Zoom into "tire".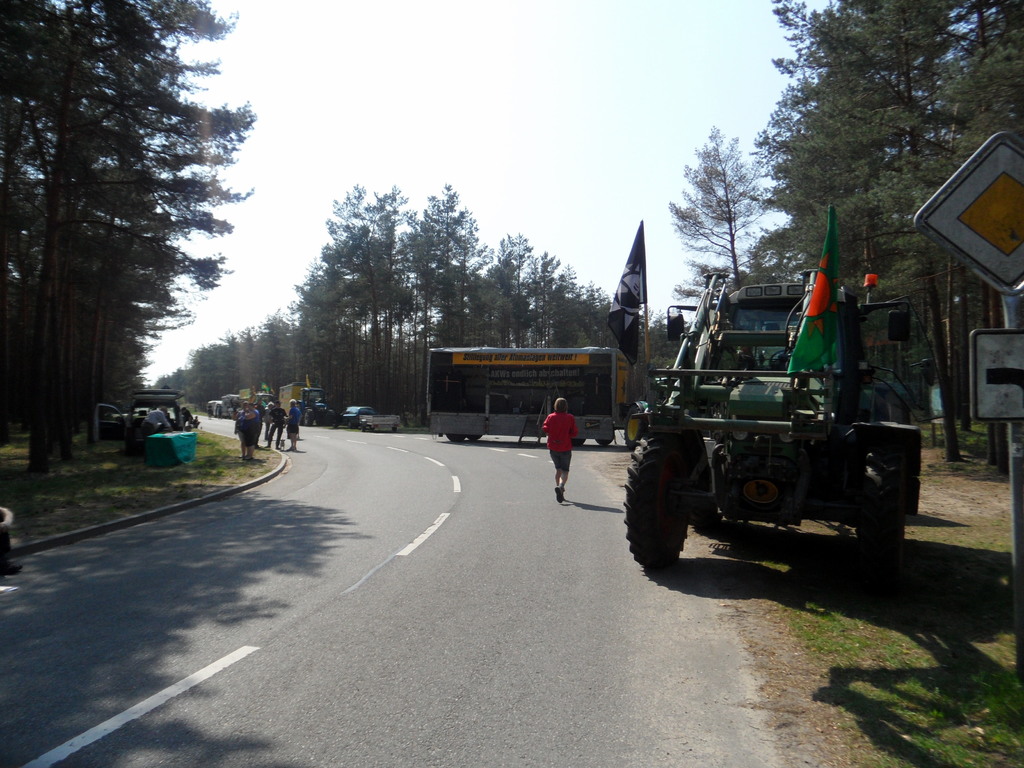
Zoom target: bbox=[469, 437, 486, 445].
